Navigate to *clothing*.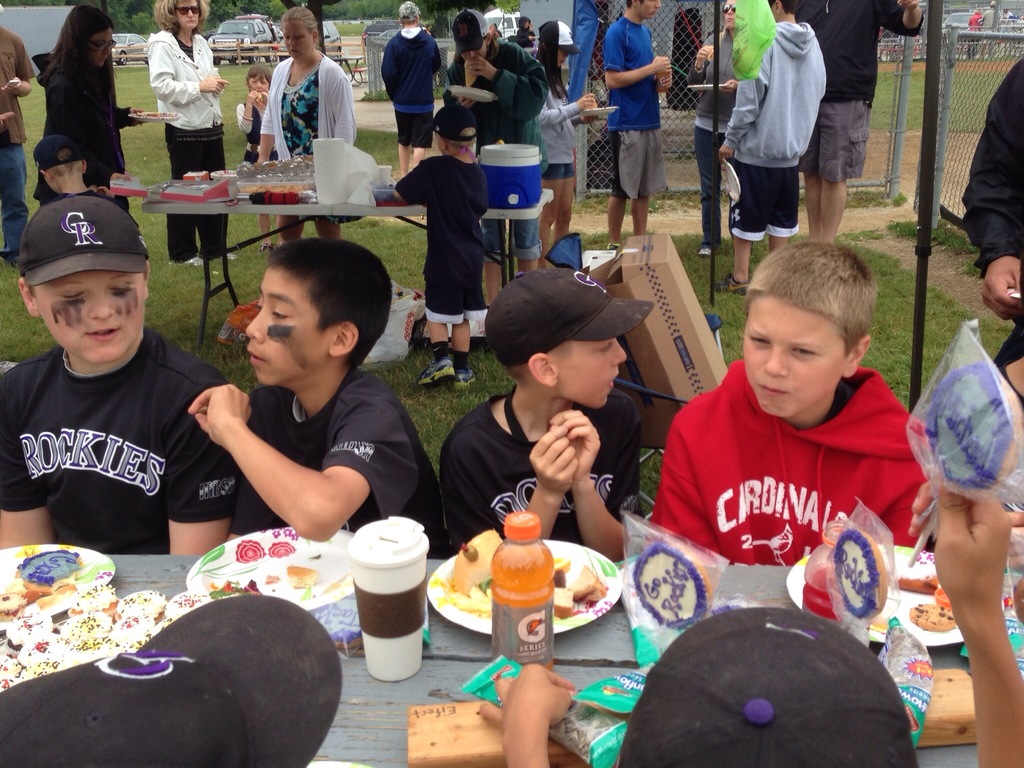
Navigation target: x1=964, y1=16, x2=983, y2=39.
